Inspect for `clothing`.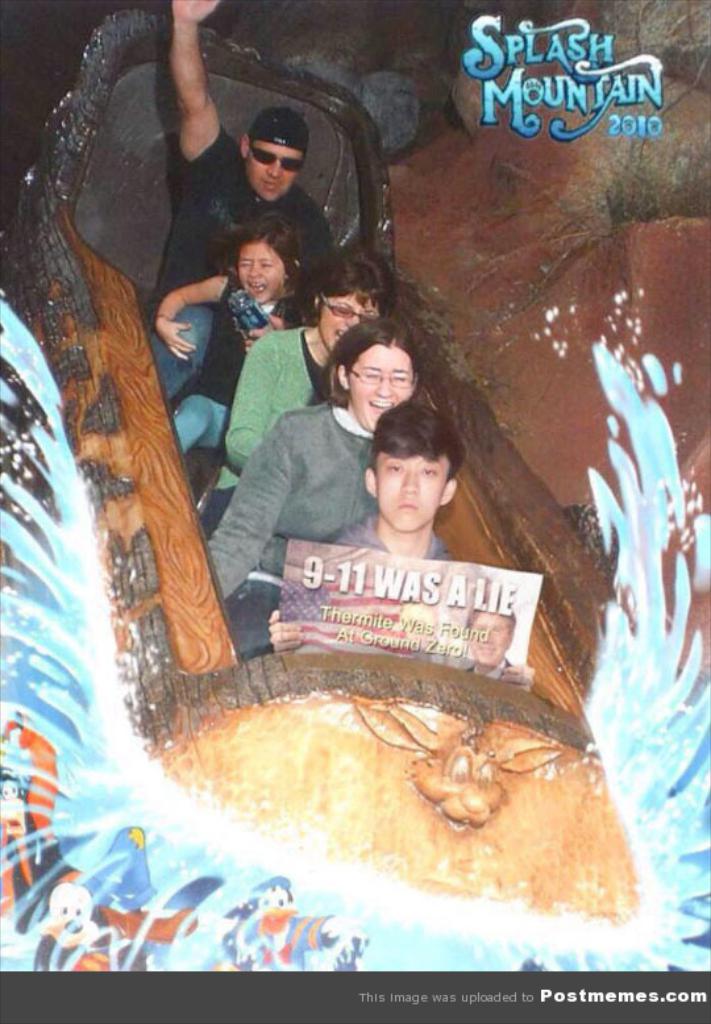
Inspection: Rect(201, 309, 332, 562).
